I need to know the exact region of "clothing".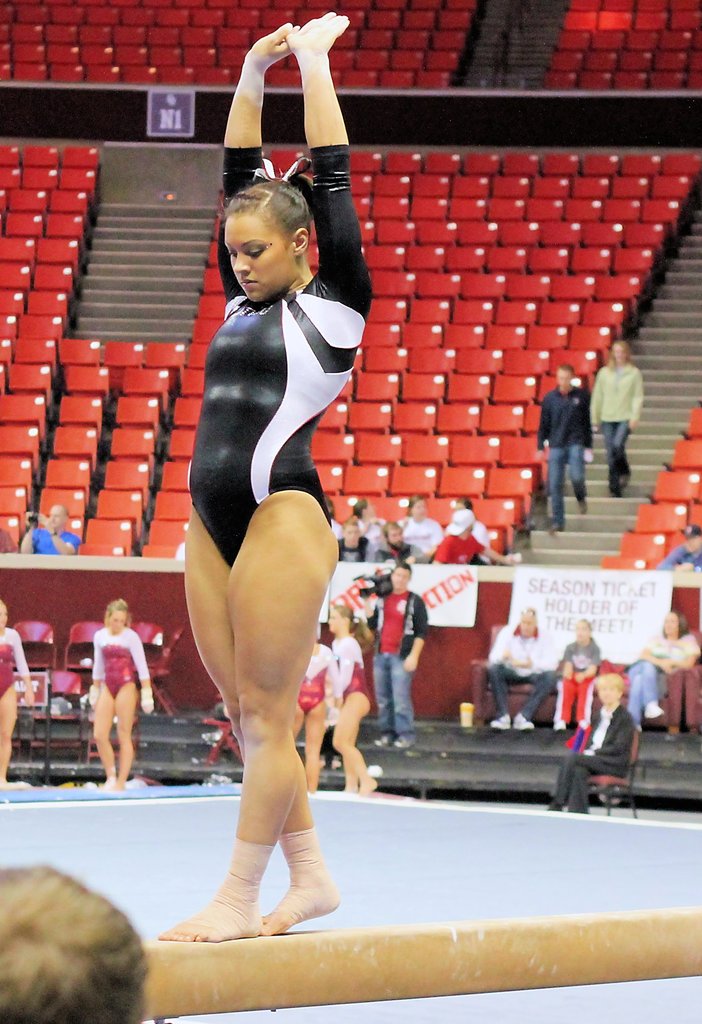
Region: BBox(175, 127, 381, 572).
